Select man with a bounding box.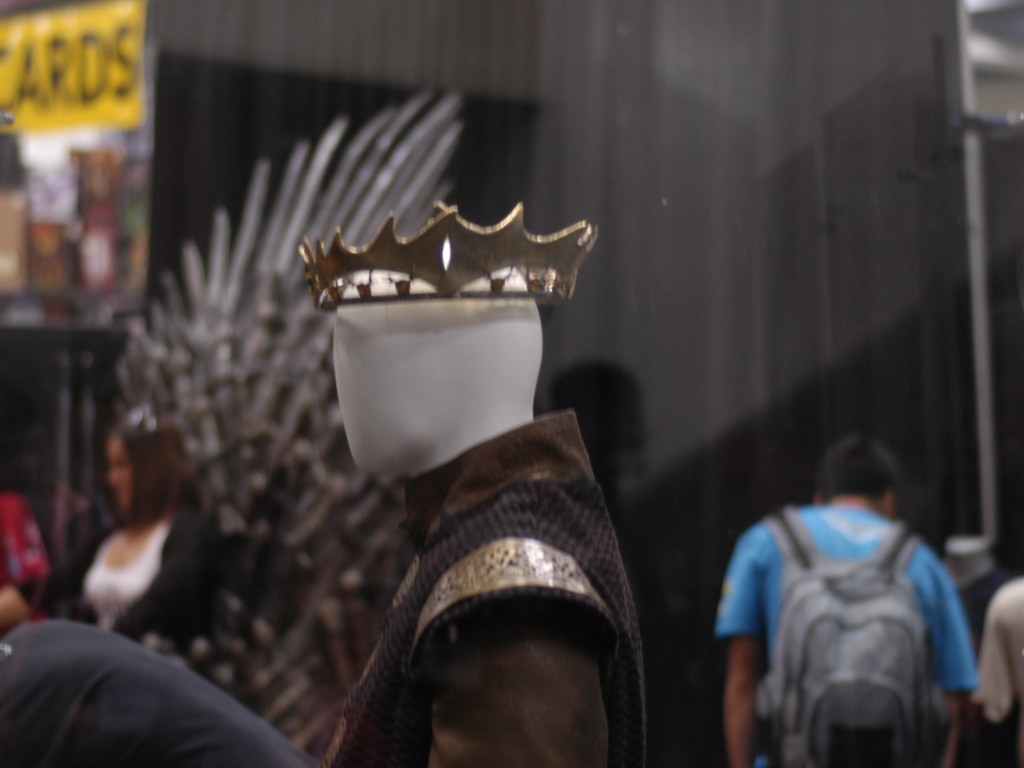
bbox=(974, 540, 1023, 767).
